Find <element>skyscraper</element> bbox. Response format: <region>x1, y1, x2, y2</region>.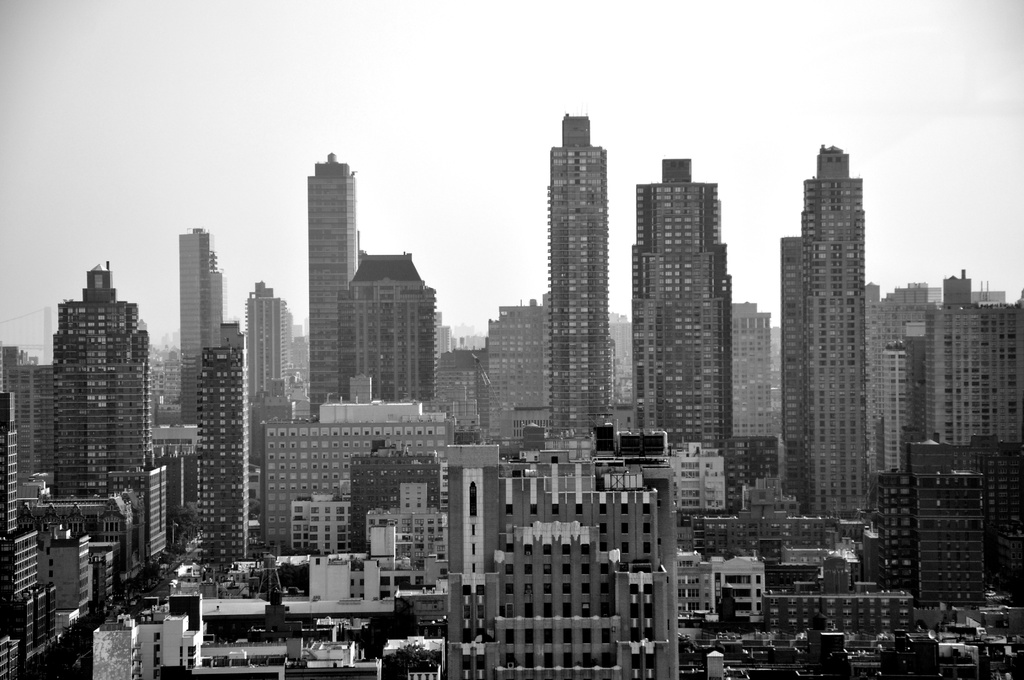
<region>540, 114, 614, 425</region>.
